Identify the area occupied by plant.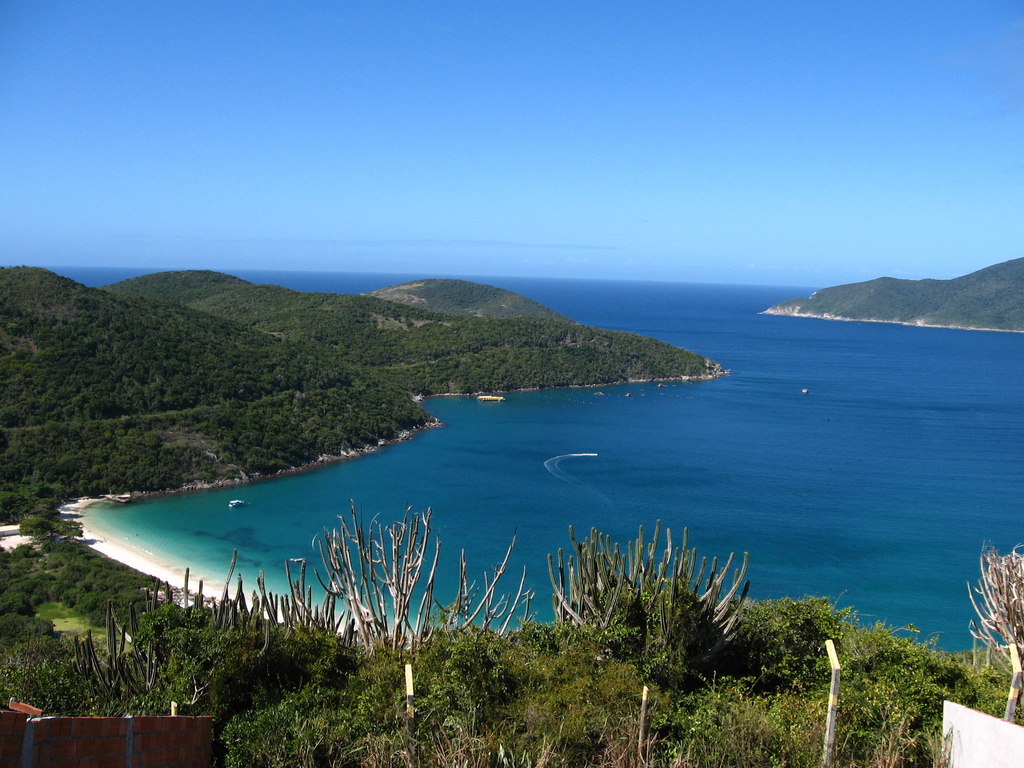
Area: (left=532, top=534, right=785, bottom=687).
